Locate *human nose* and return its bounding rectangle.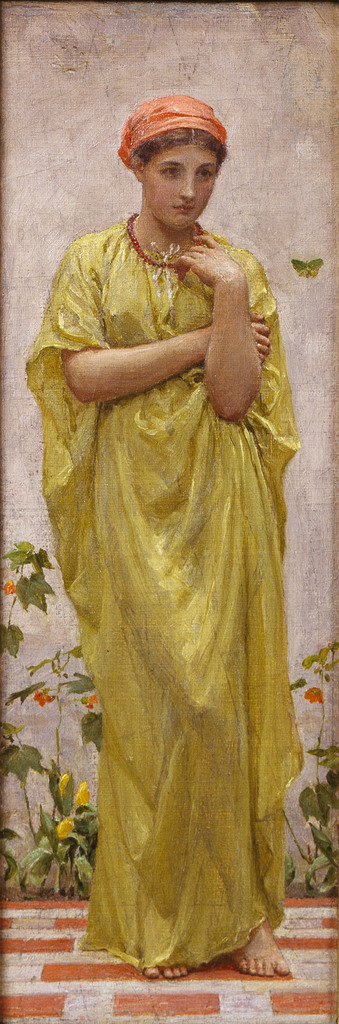
box=[181, 175, 197, 200].
